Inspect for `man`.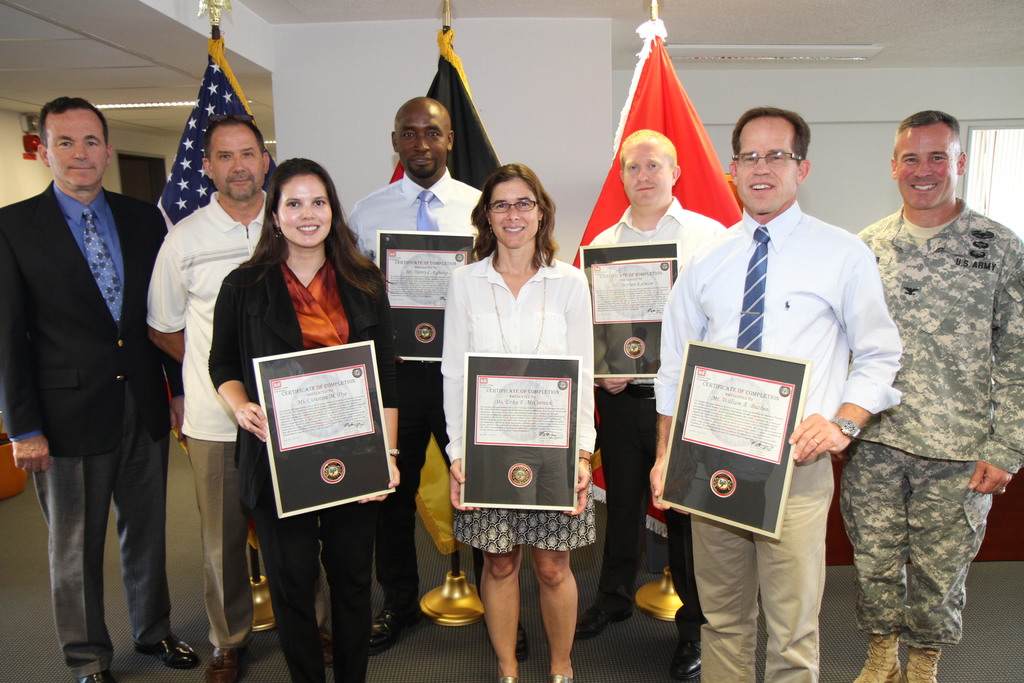
Inspection: x1=140 y1=119 x2=341 y2=682.
